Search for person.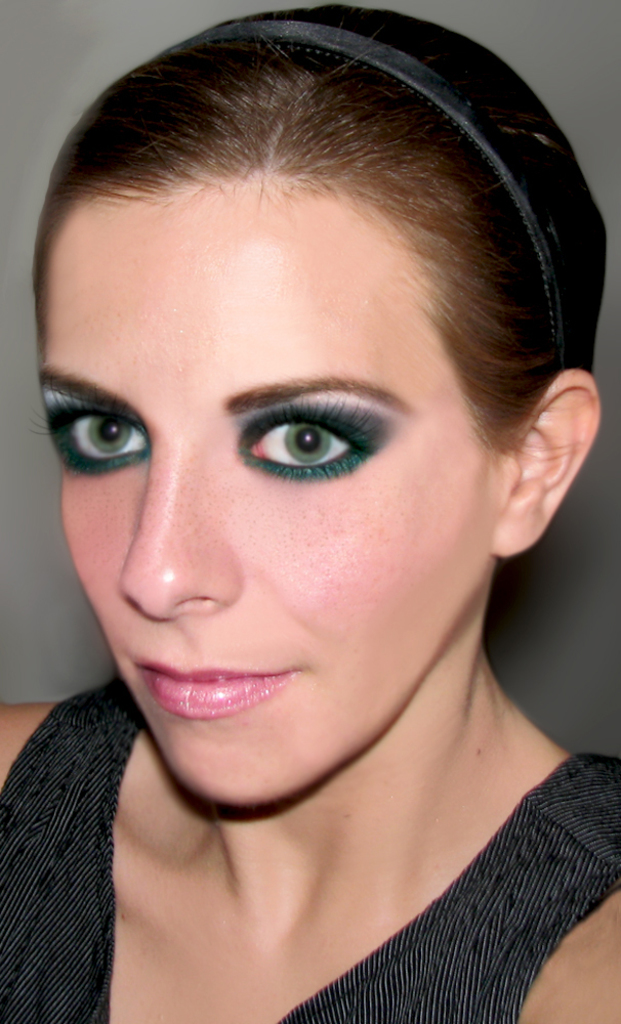
Found at (x1=0, y1=0, x2=620, y2=1023).
